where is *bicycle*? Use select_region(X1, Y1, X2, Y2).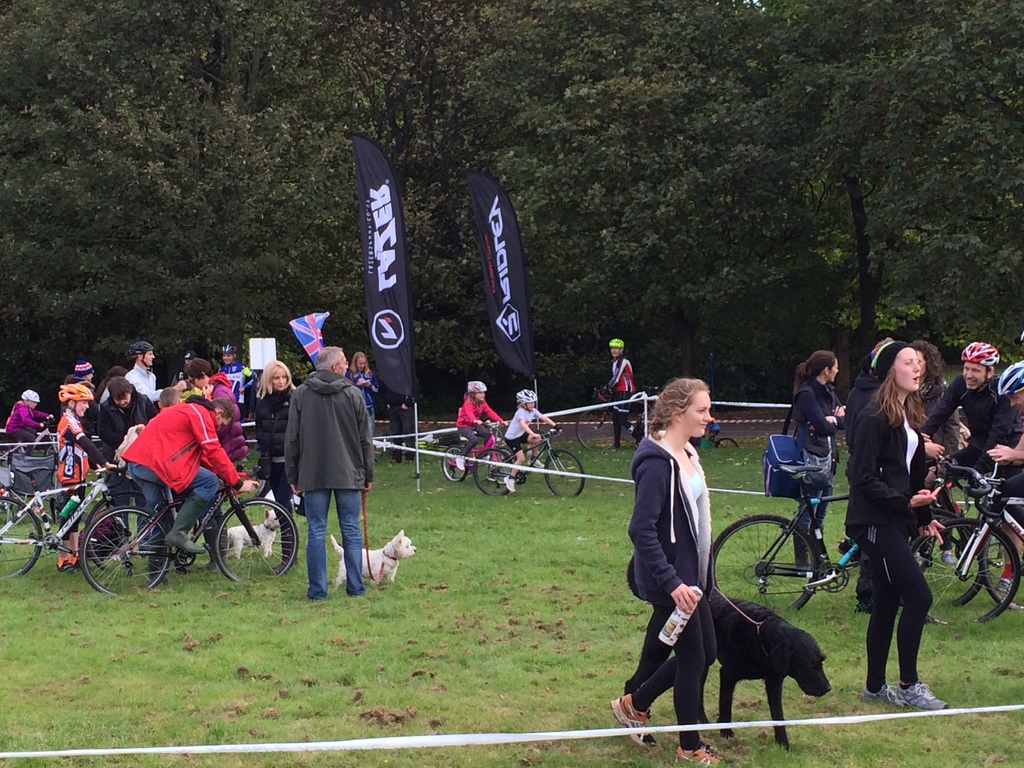
select_region(701, 421, 740, 452).
